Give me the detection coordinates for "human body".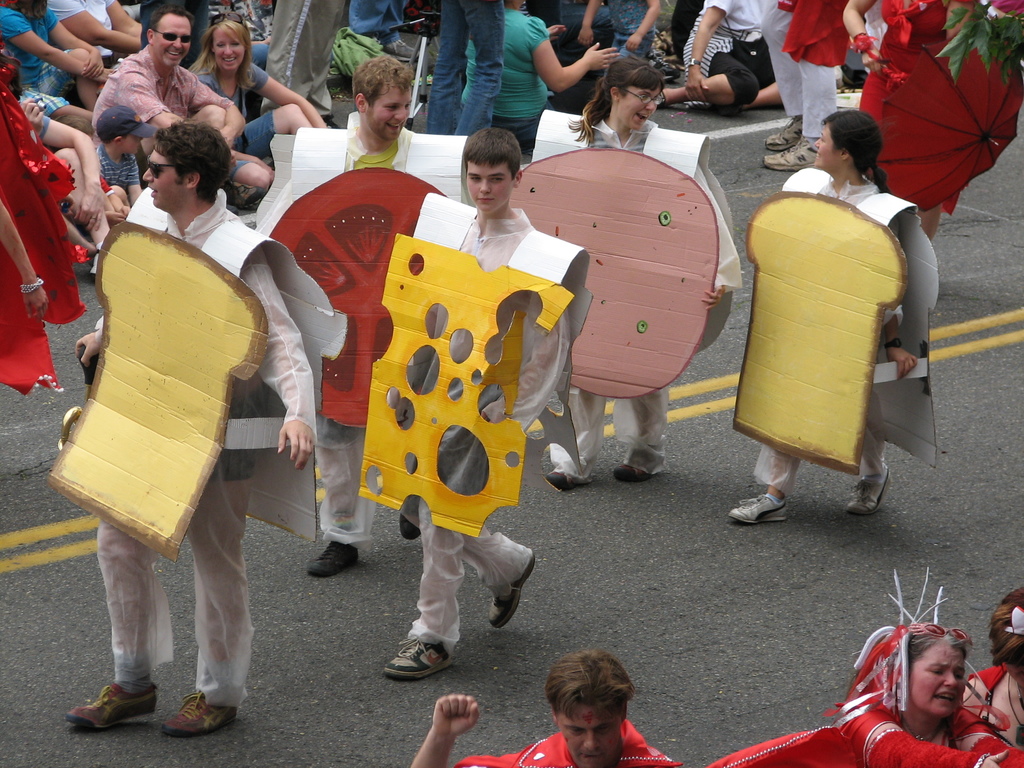
BBox(459, 5, 618, 156).
